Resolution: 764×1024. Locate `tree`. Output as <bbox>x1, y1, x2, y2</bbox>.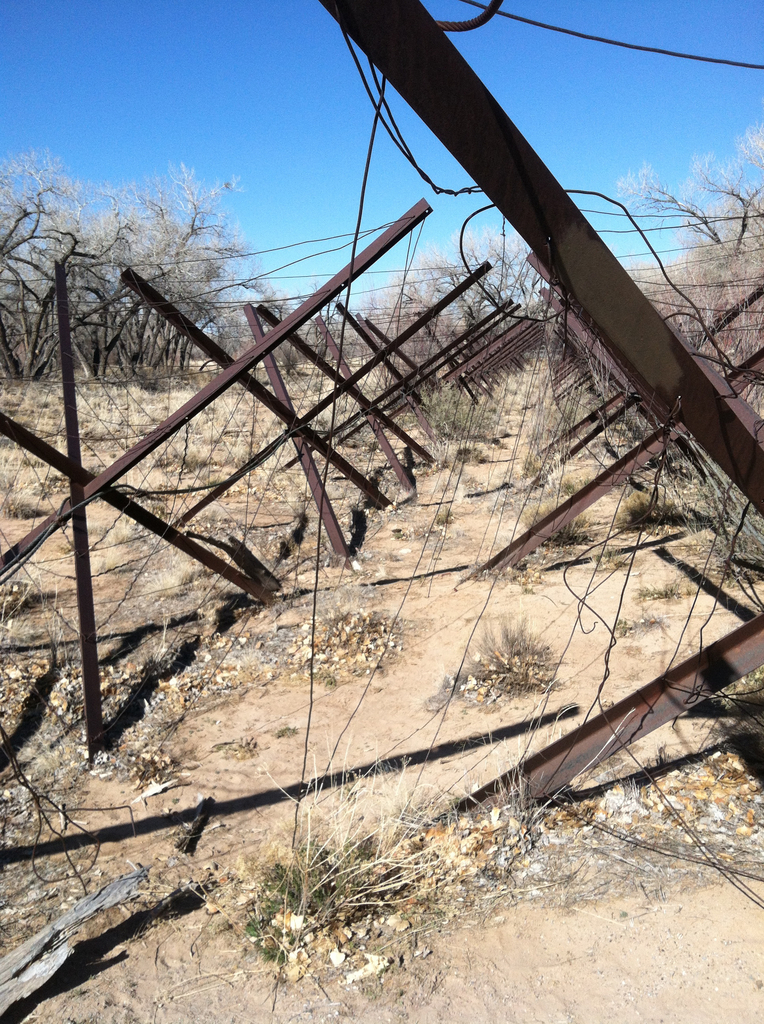
<bbox>0, 137, 82, 401</bbox>.
